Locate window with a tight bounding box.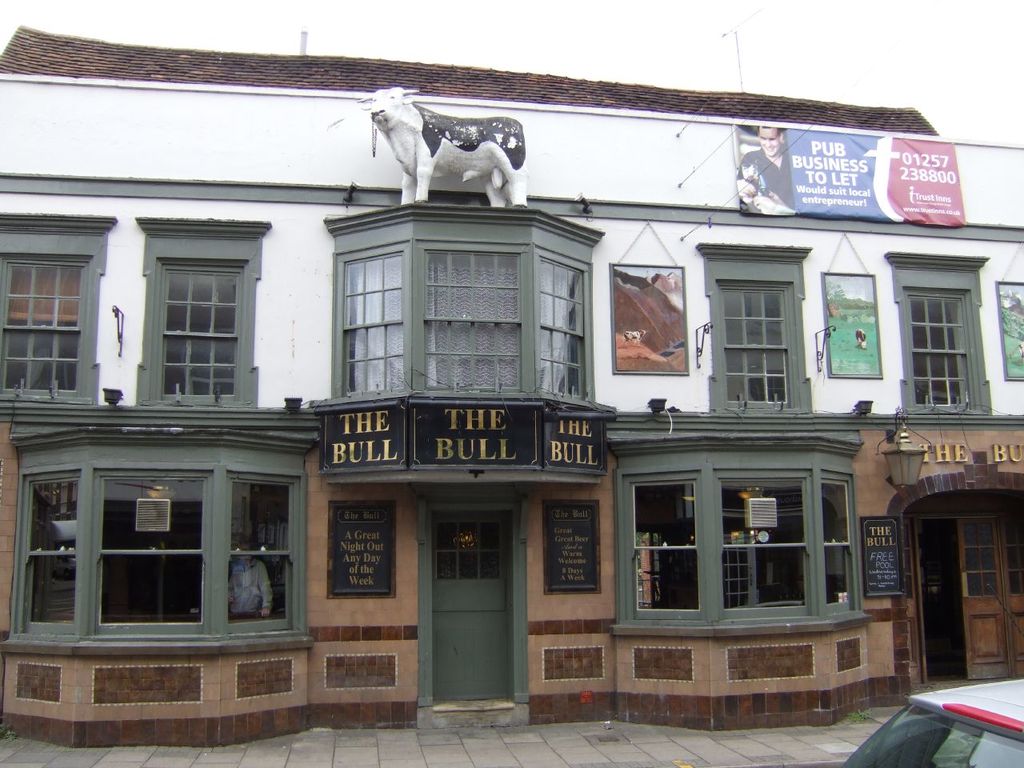
bbox=[701, 238, 807, 416].
